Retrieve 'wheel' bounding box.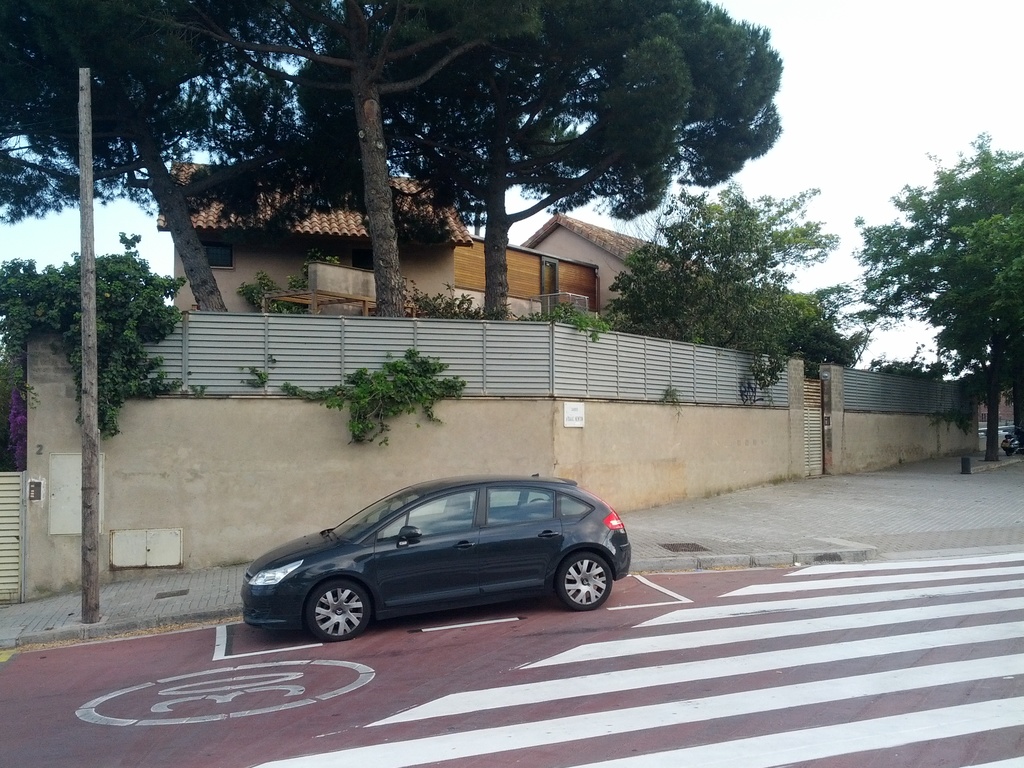
Bounding box: (556,554,613,611).
